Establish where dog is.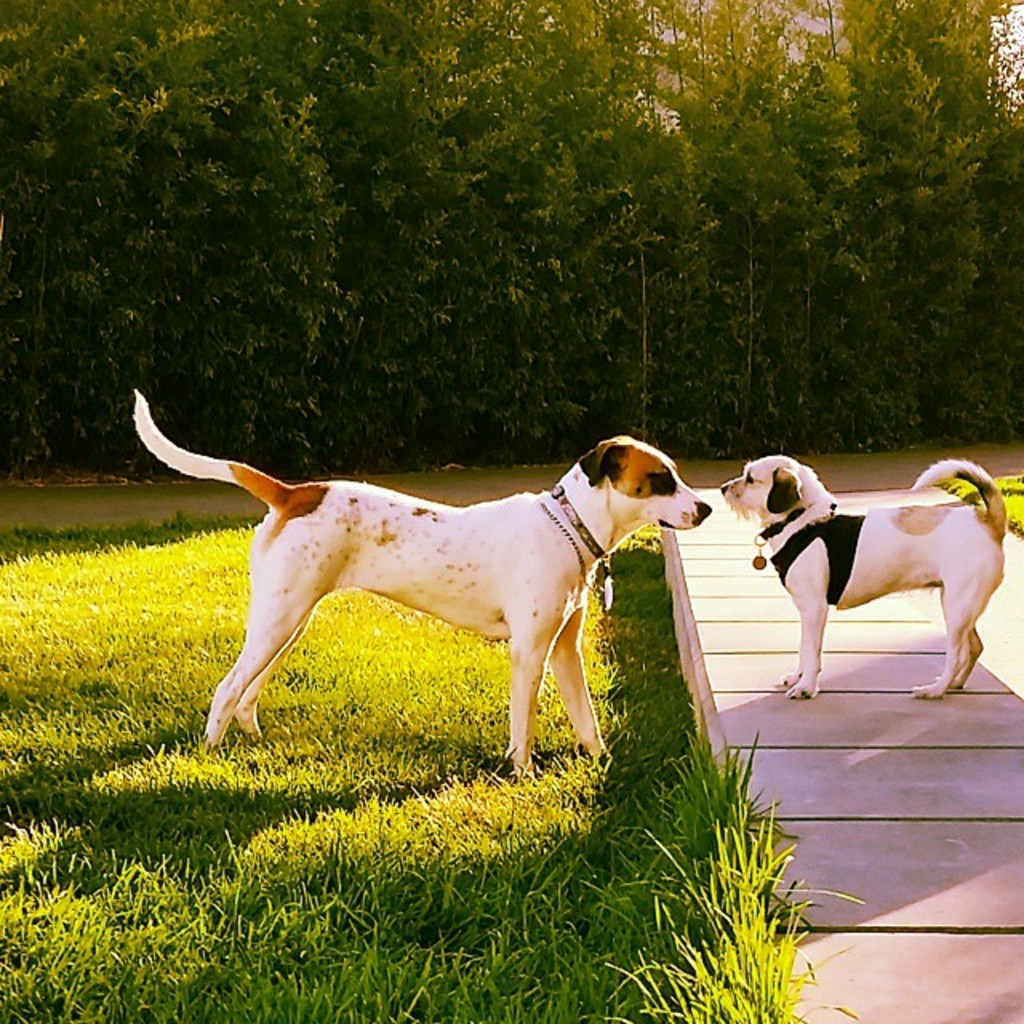
Established at [left=126, top=389, right=710, bottom=787].
